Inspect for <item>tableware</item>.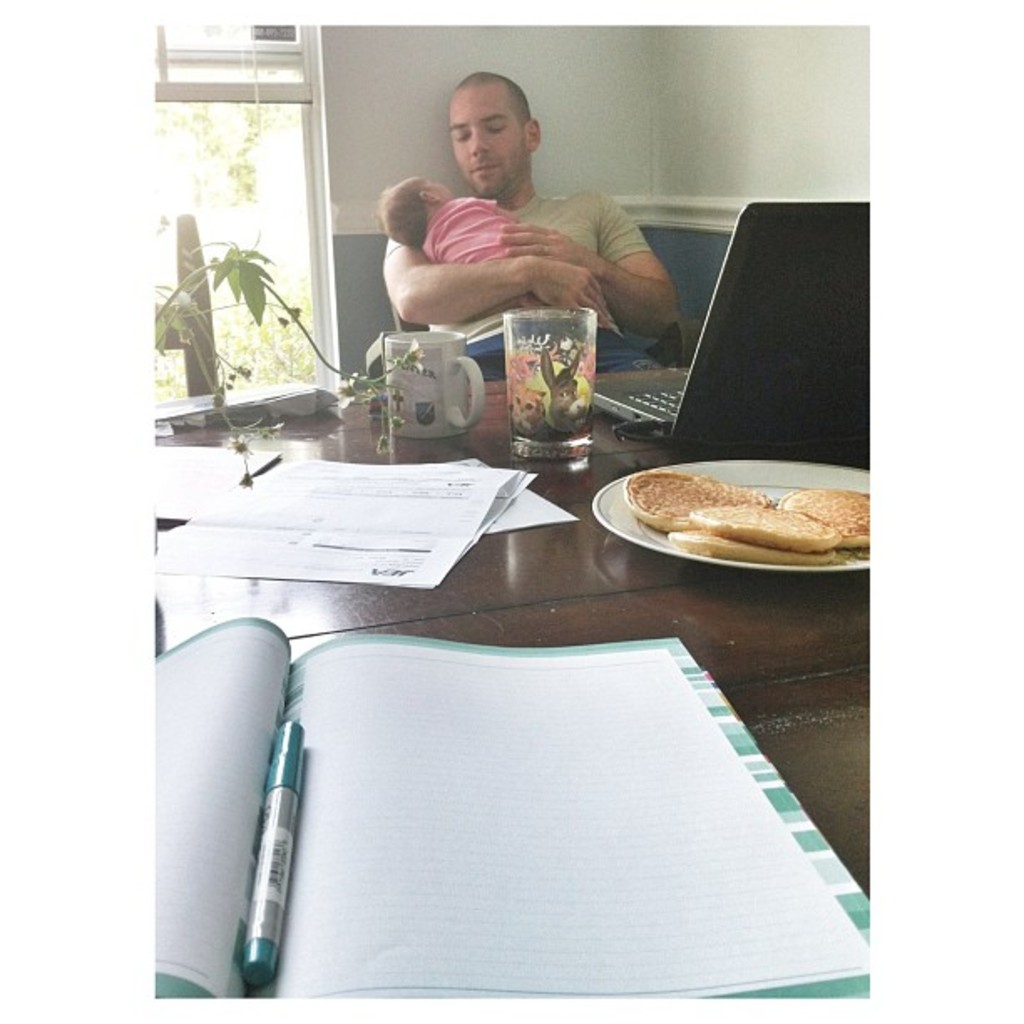
Inspection: (373,323,490,443).
